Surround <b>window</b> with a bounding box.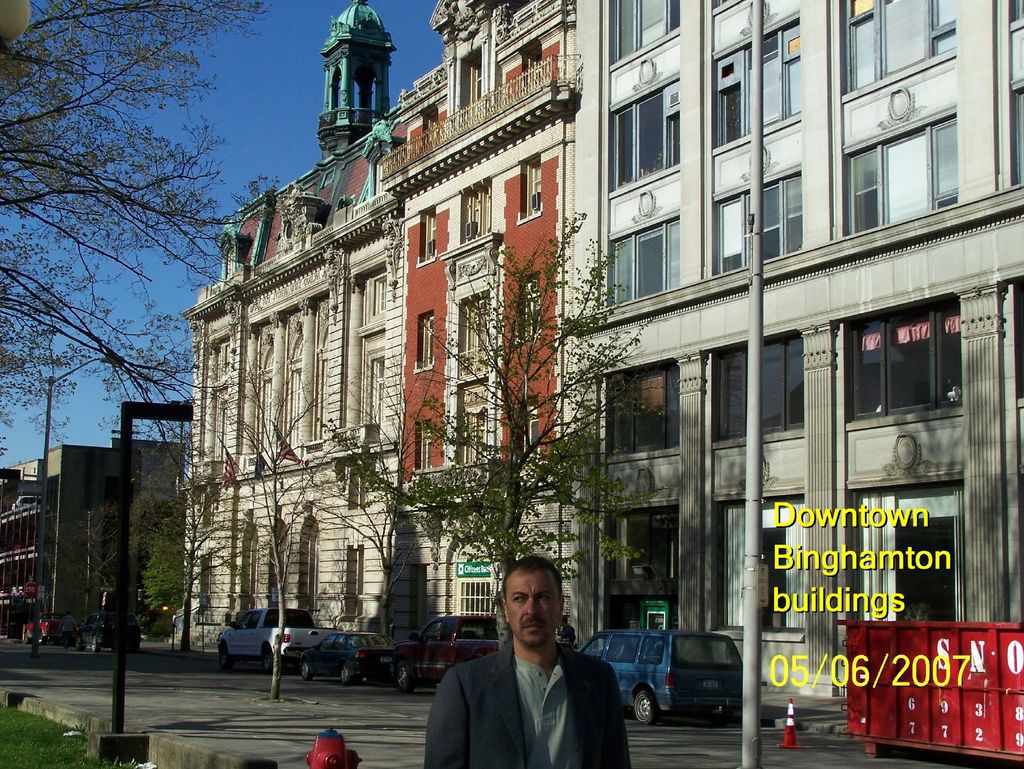
611 1 681 65.
